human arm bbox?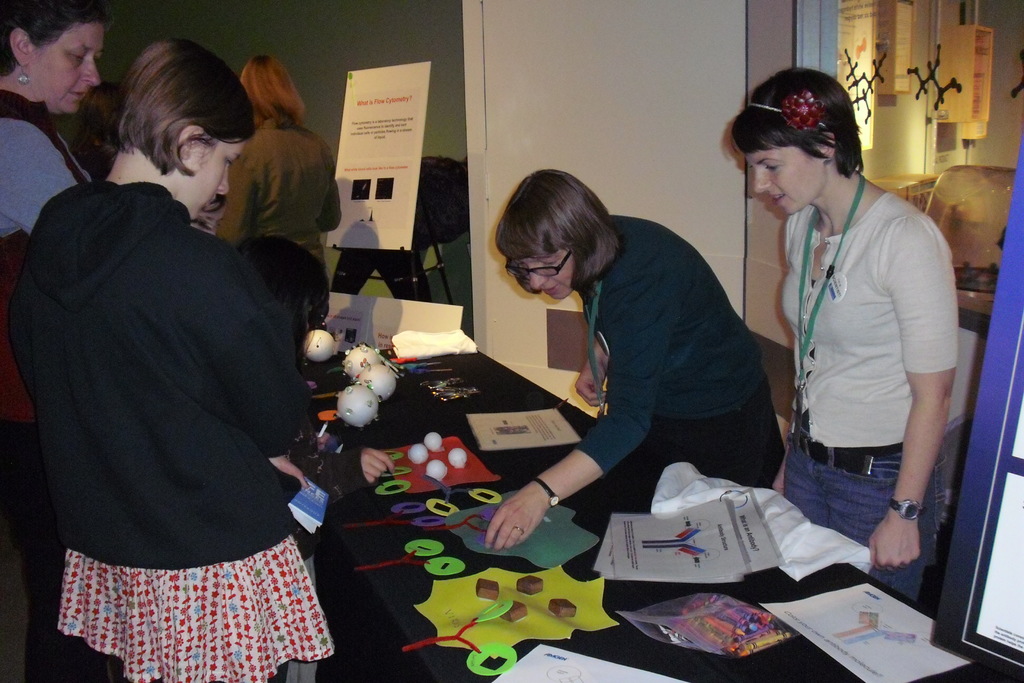
(left=863, top=199, right=964, bottom=570)
